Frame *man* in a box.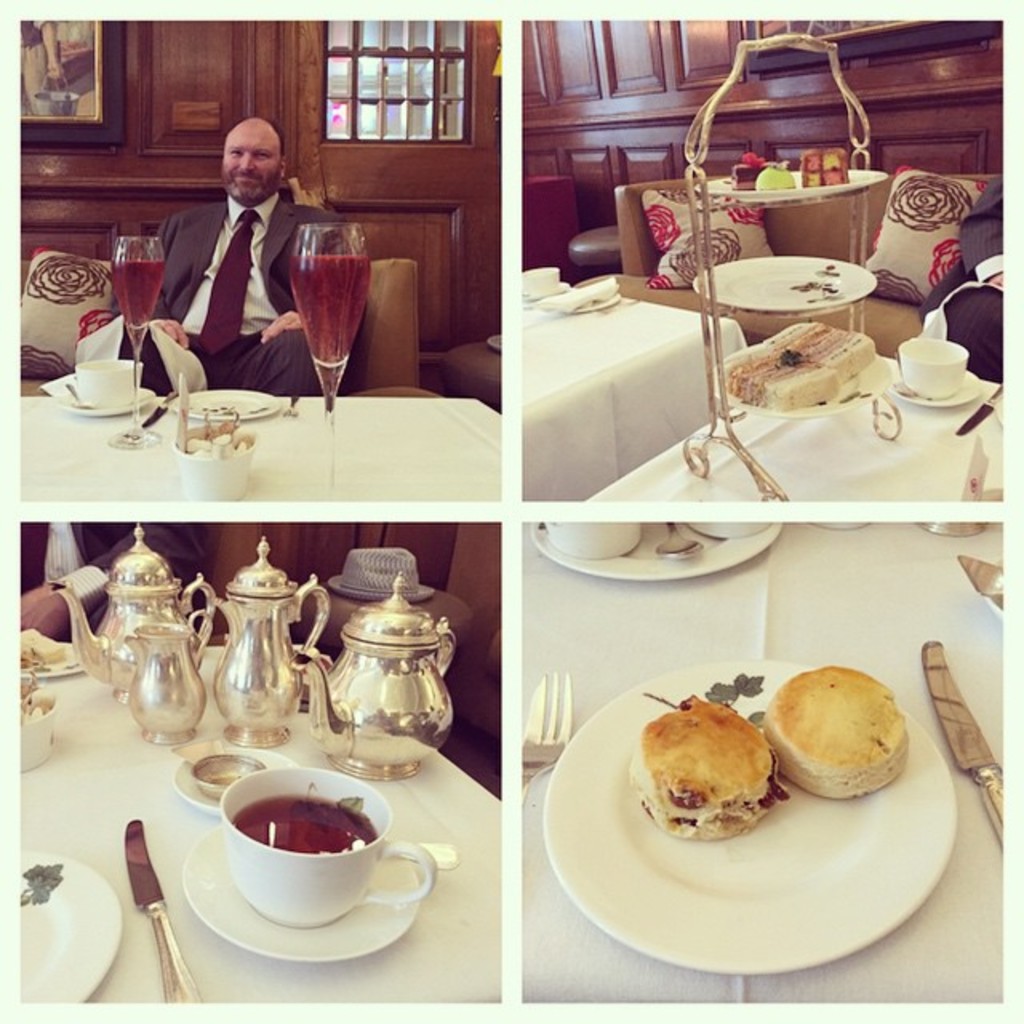
{"x1": 920, "y1": 176, "x2": 1005, "y2": 382}.
